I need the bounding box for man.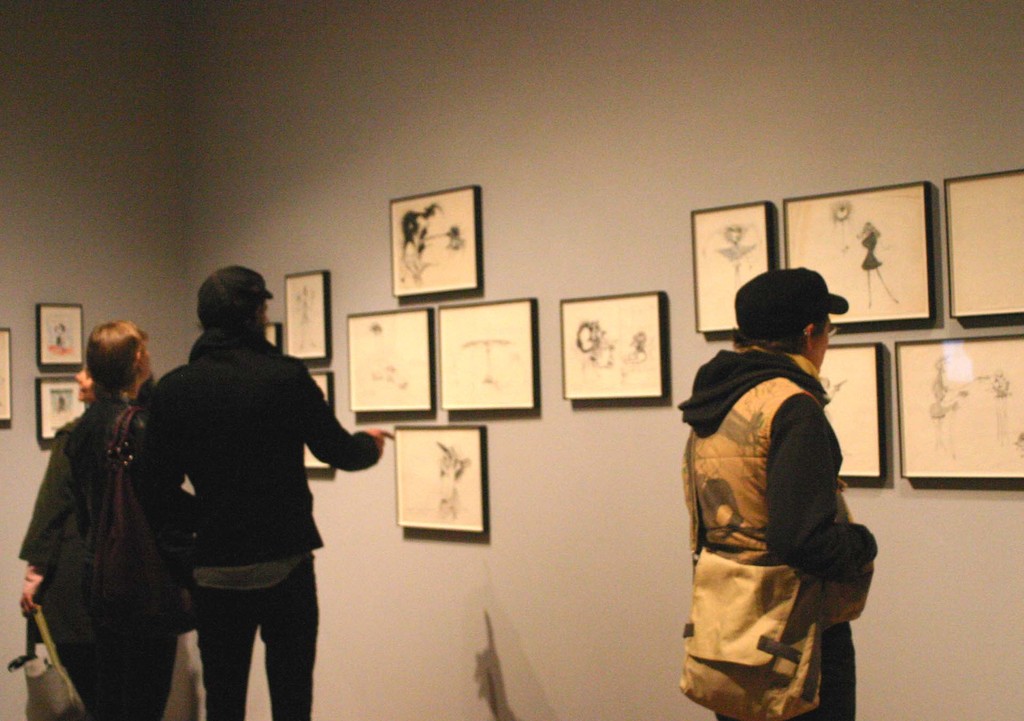
Here it is: [x1=138, y1=266, x2=388, y2=720].
